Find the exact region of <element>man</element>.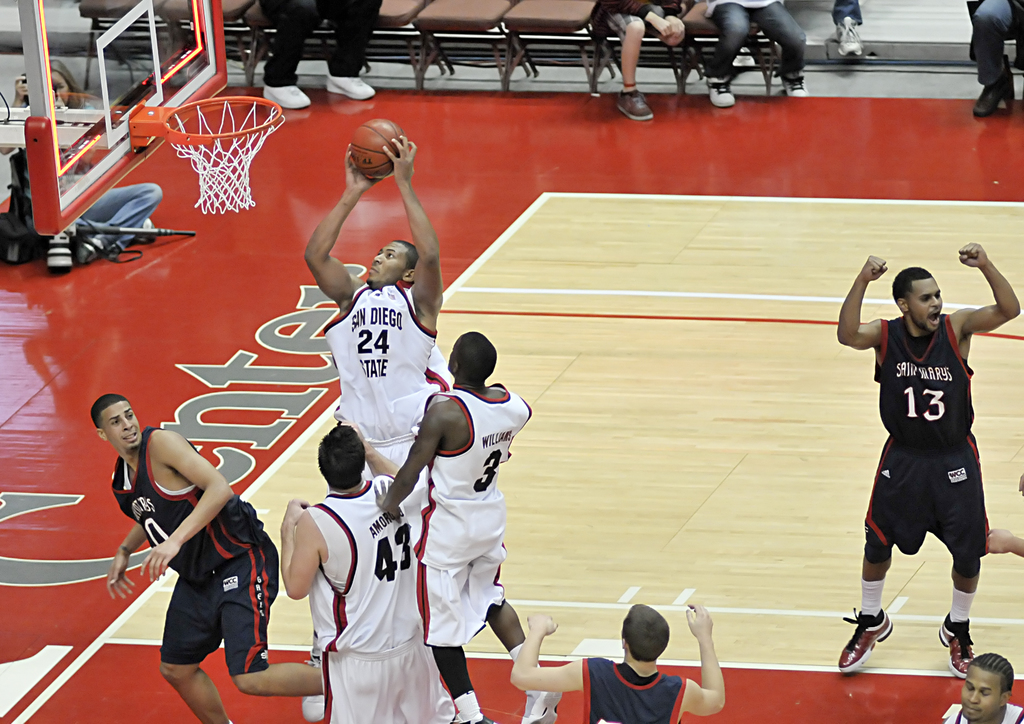
Exact region: [x1=937, y1=652, x2=1023, y2=723].
